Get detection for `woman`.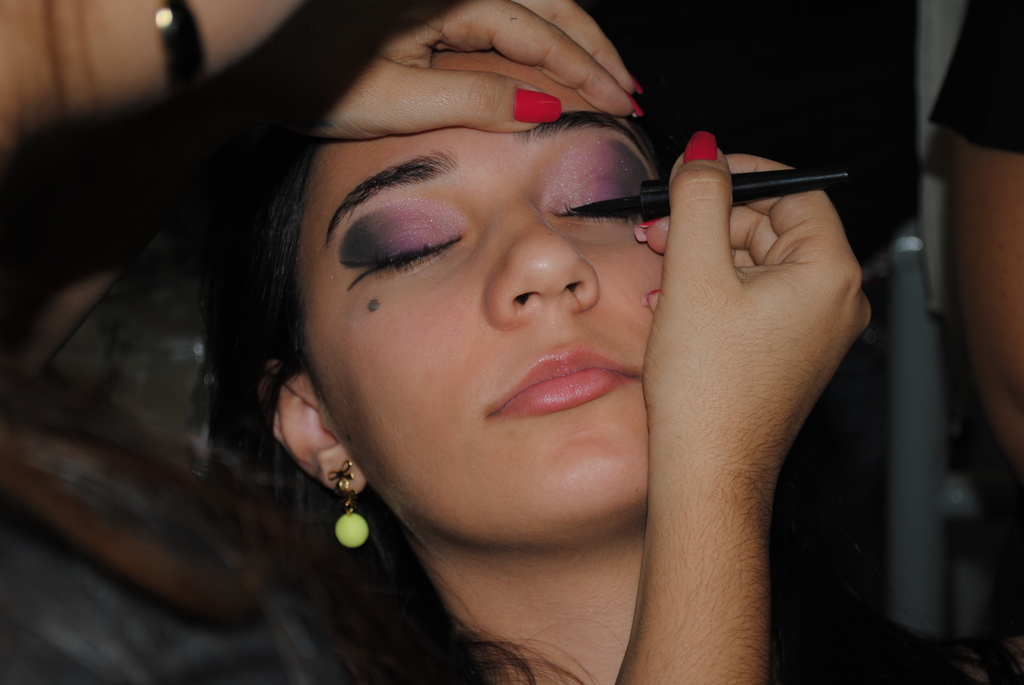
Detection: (230, 51, 913, 684).
